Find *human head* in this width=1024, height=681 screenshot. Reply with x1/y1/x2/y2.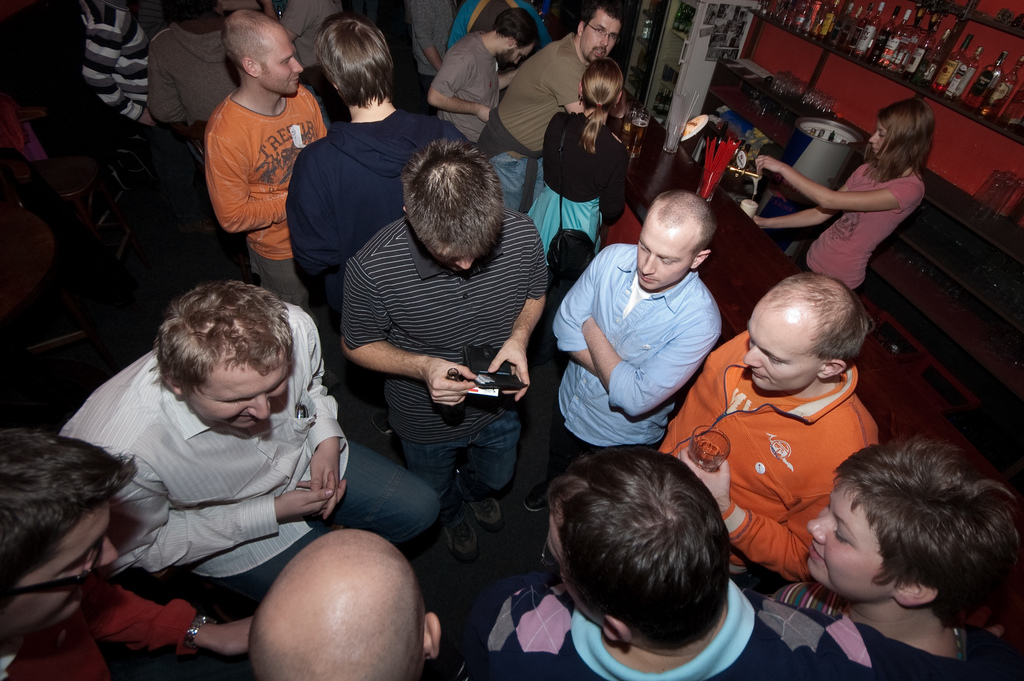
870/97/936/158.
